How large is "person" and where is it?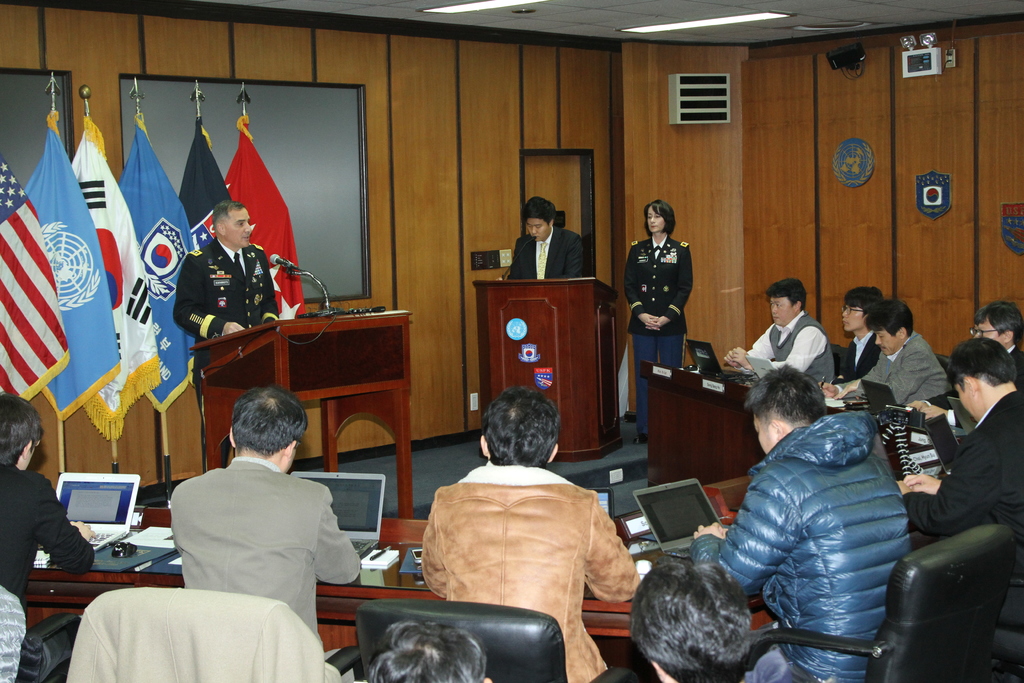
Bounding box: left=512, top=199, right=594, bottom=286.
